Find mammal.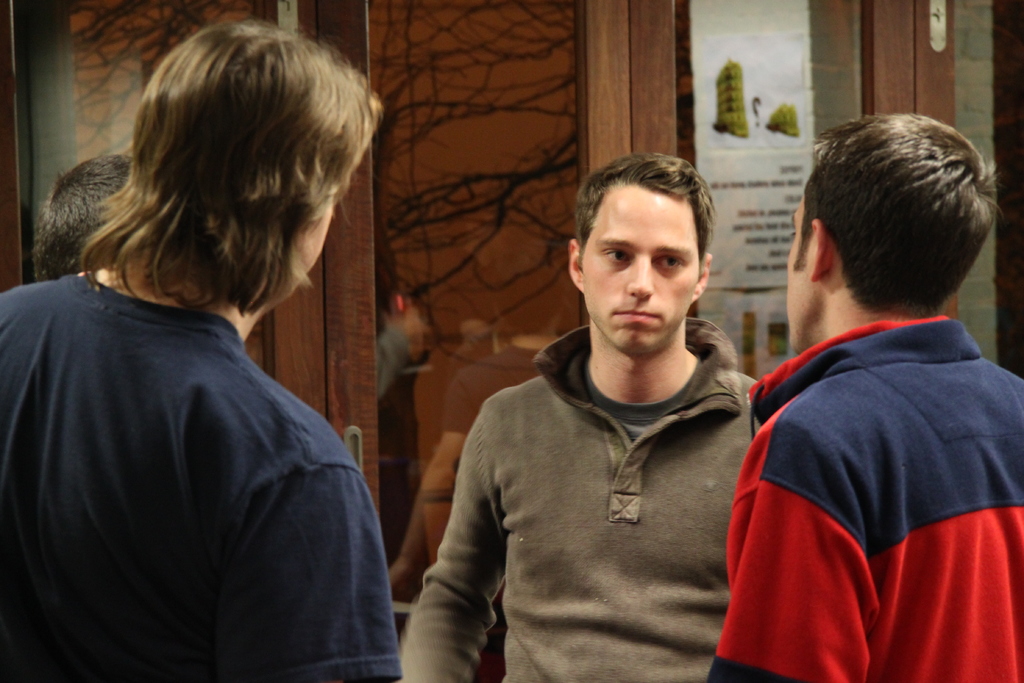
{"left": 389, "top": 155, "right": 756, "bottom": 682}.
